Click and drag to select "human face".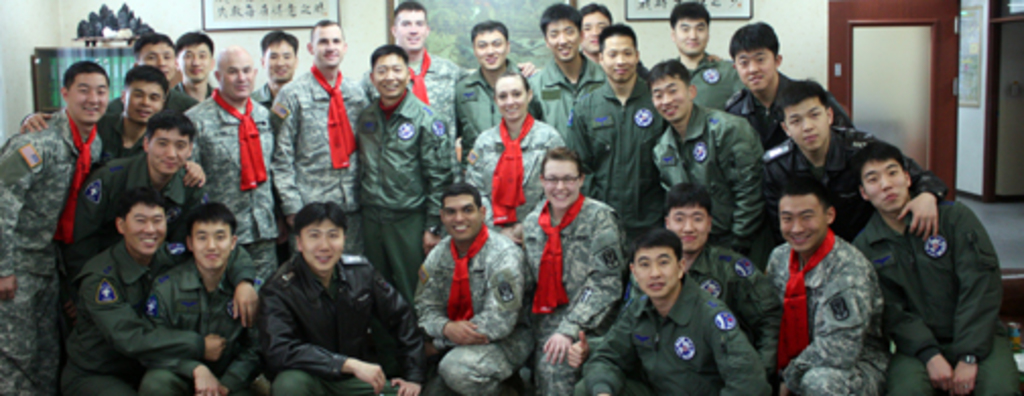
Selection: 782 95 827 148.
